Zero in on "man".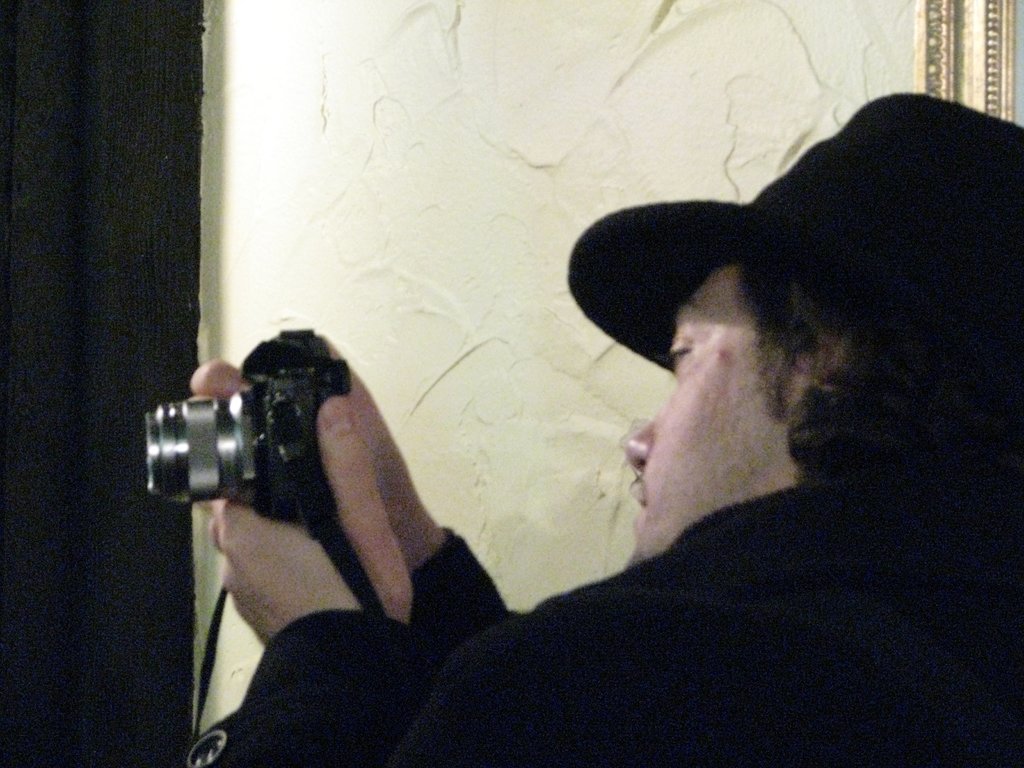
Zeroed in: select_region(192, 93, 1023, 767).
